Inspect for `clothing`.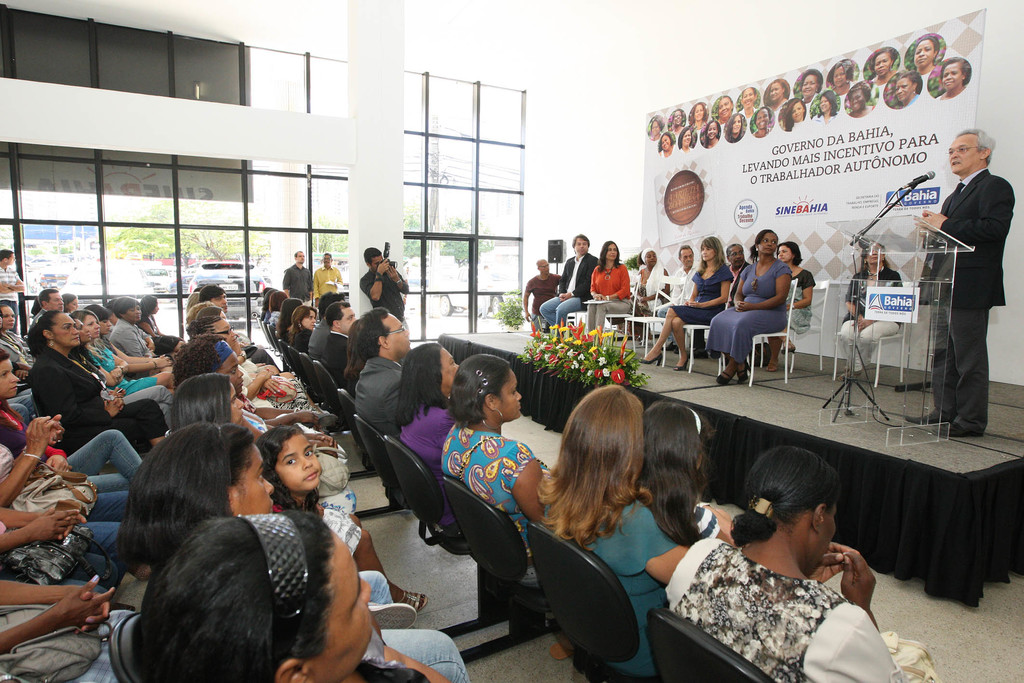
Inspection: bbox=(607, 491, 730, 553).
